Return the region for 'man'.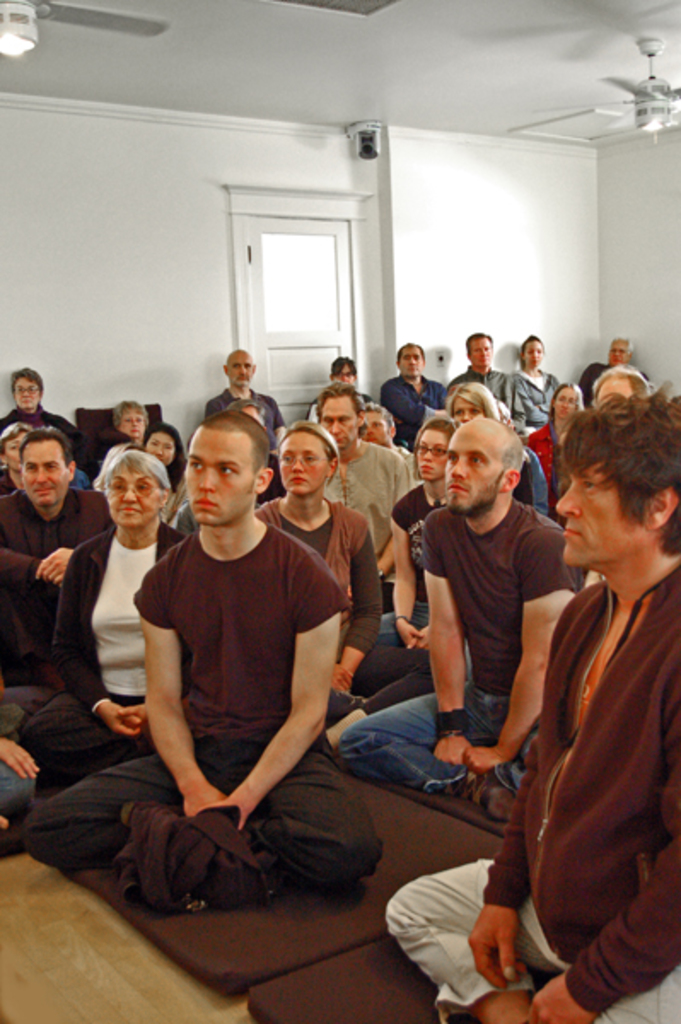
left=449, top=331, right=512, bottom=410.
